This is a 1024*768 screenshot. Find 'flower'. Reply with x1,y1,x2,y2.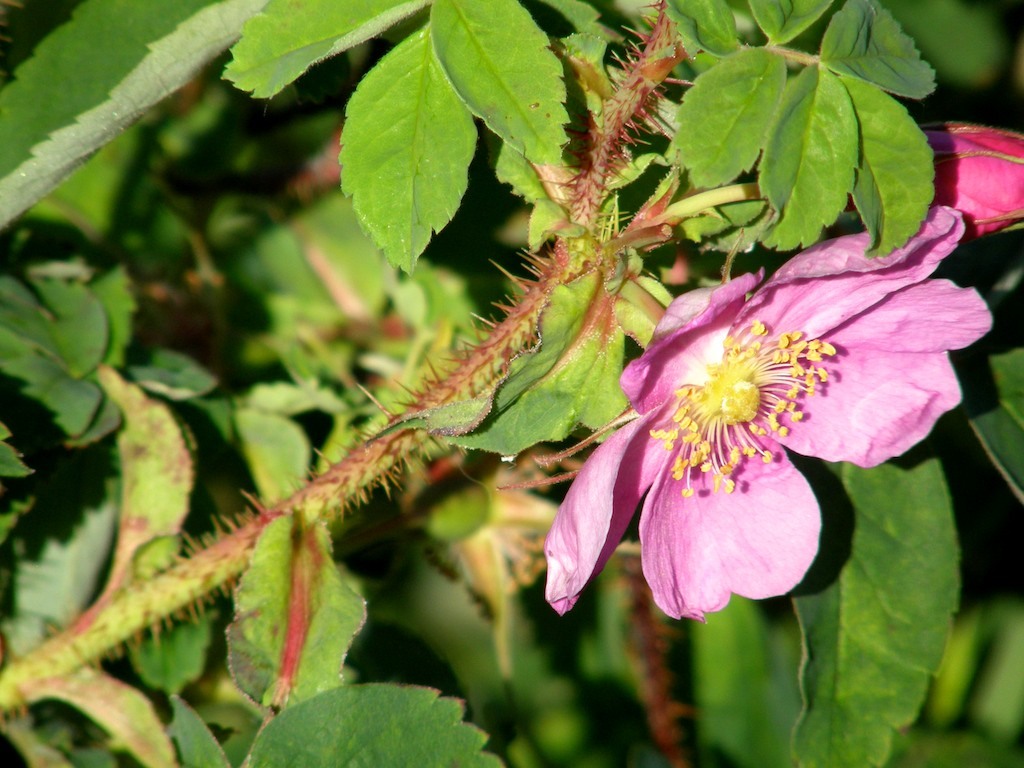
570,211,998,645.
